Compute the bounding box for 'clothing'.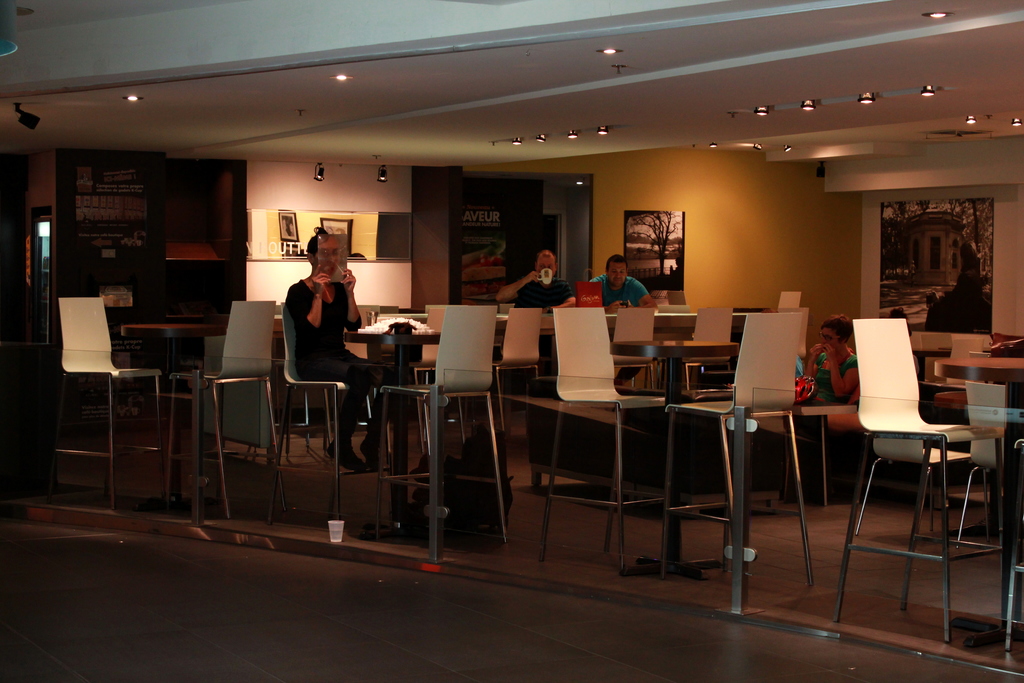
locate(291, 280, 385, 443).
